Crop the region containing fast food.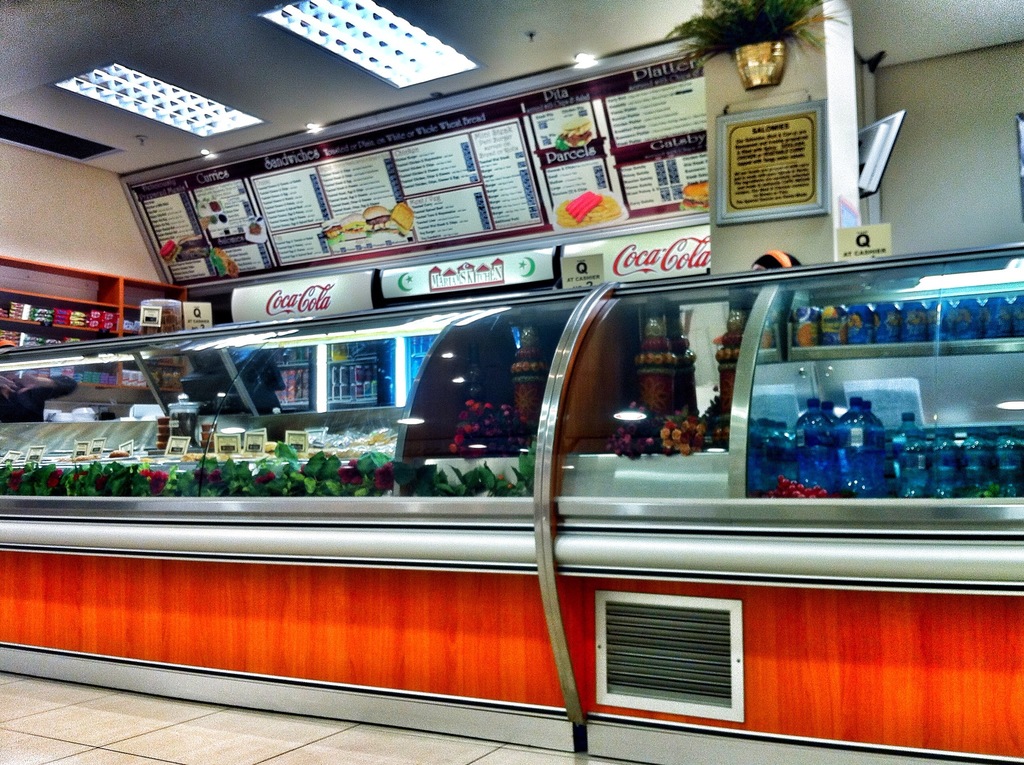
Crop region: 358:208:394:236.
